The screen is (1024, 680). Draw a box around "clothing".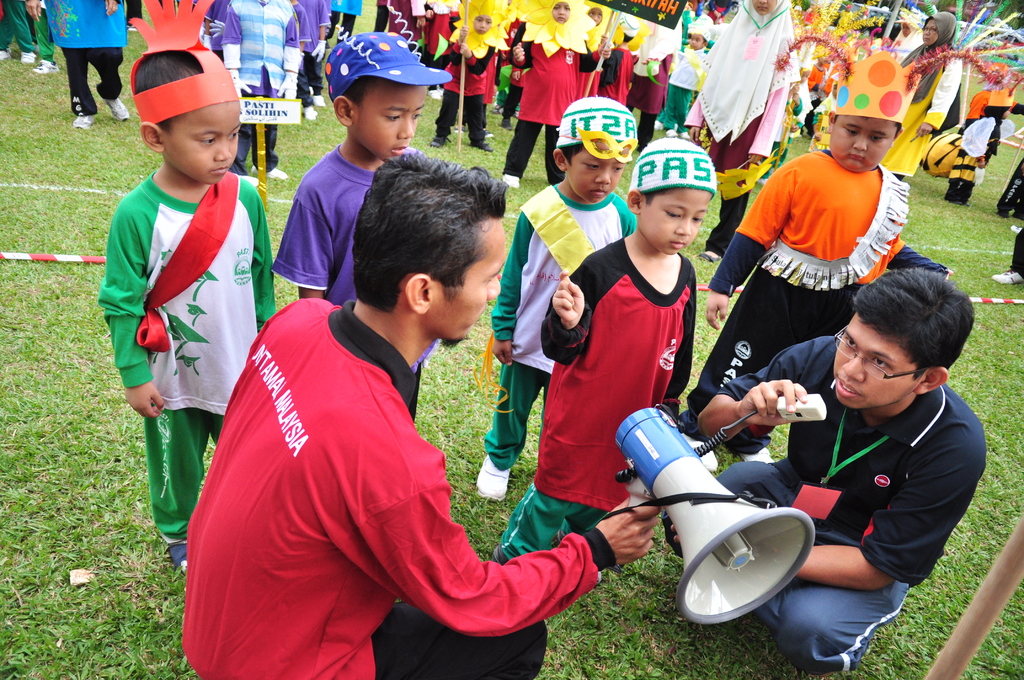
<bbox>298, 0, 330, 93</bbox>.
